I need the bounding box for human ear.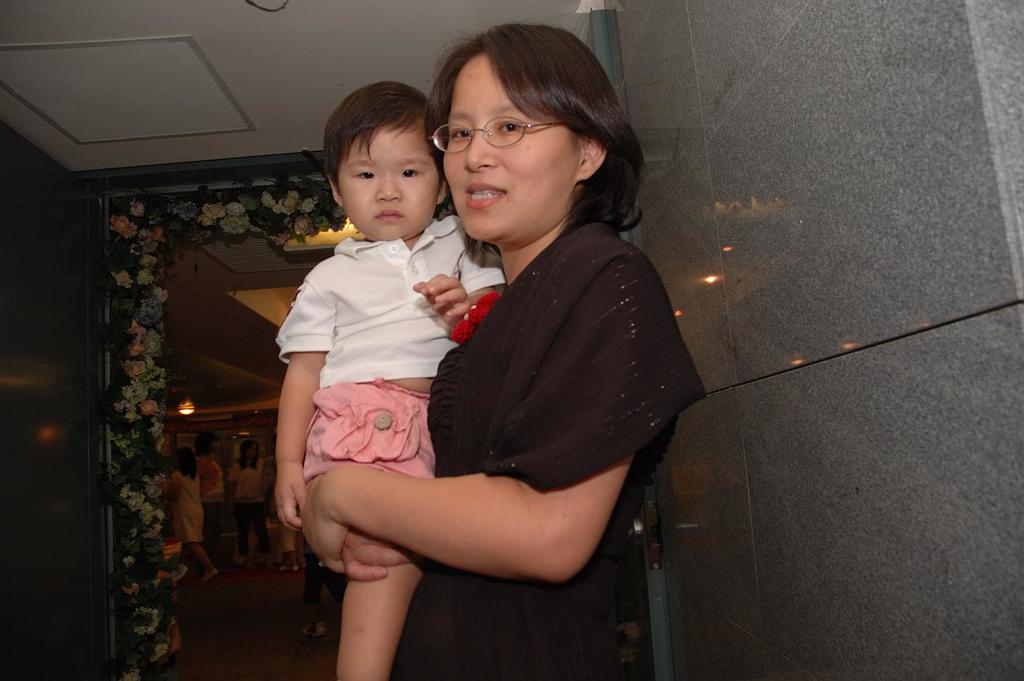
Here it is: [434, 178, 448, 208].
